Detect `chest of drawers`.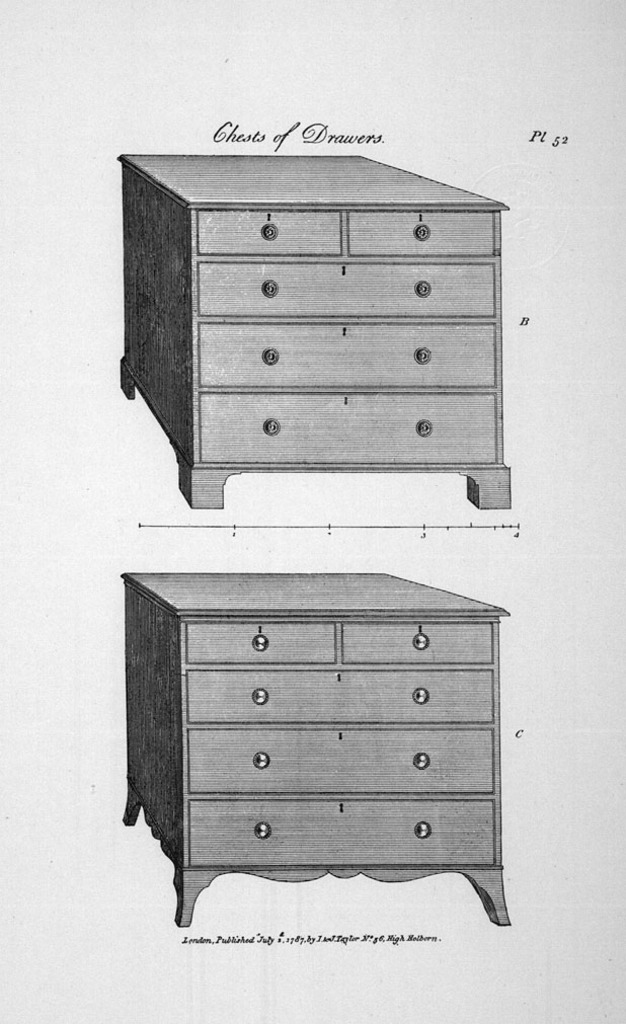
Detected at Rect(118, 156, 507, 511).
